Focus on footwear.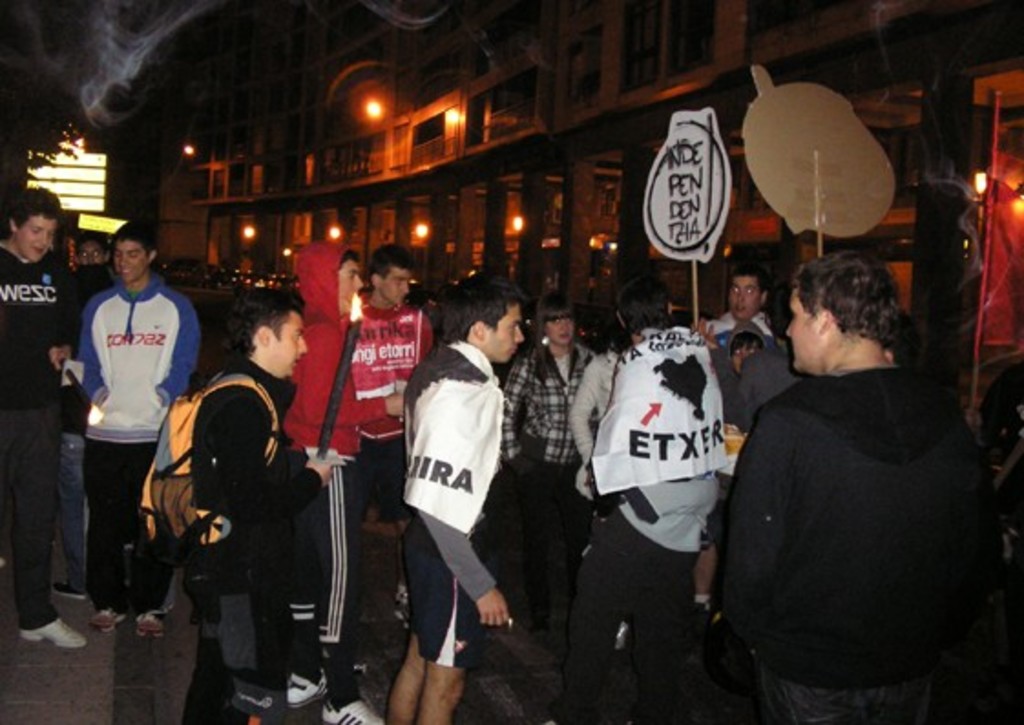
Focused at <box>53,581,86,597</box>.
